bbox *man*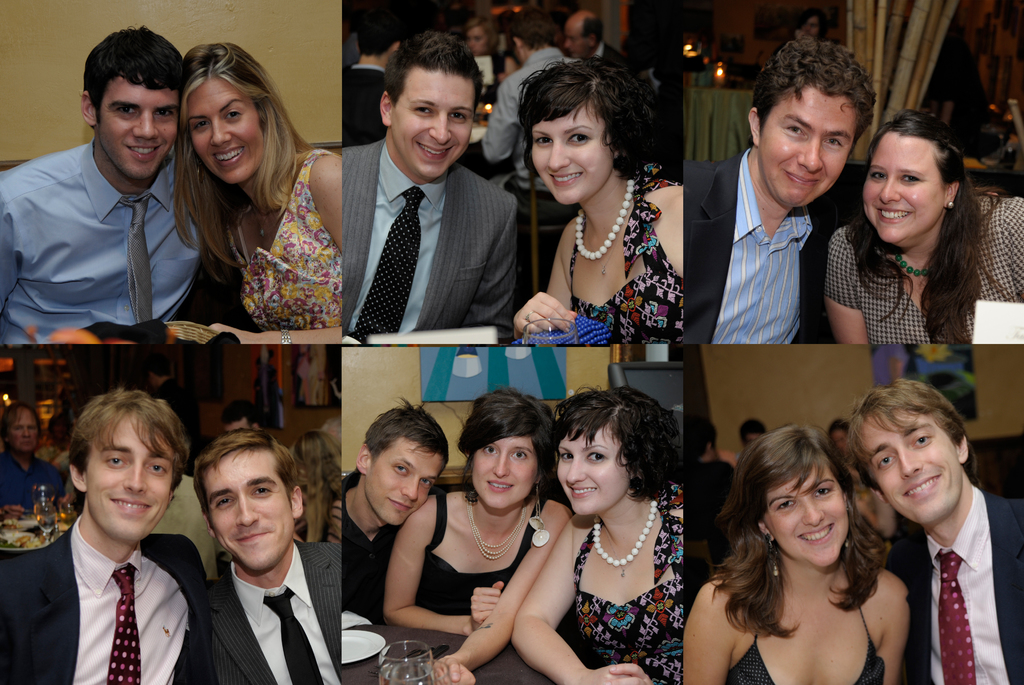
<box>561,9,643,84</box>
